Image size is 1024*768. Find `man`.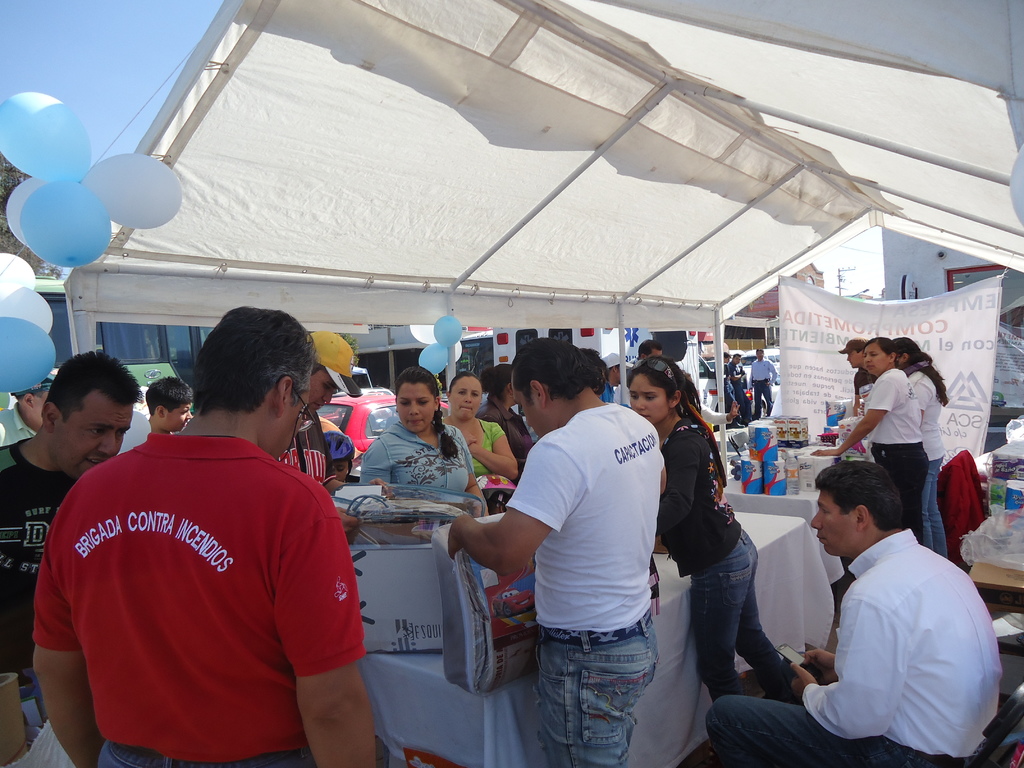
<region>268, 330, 392, 532</region>.
